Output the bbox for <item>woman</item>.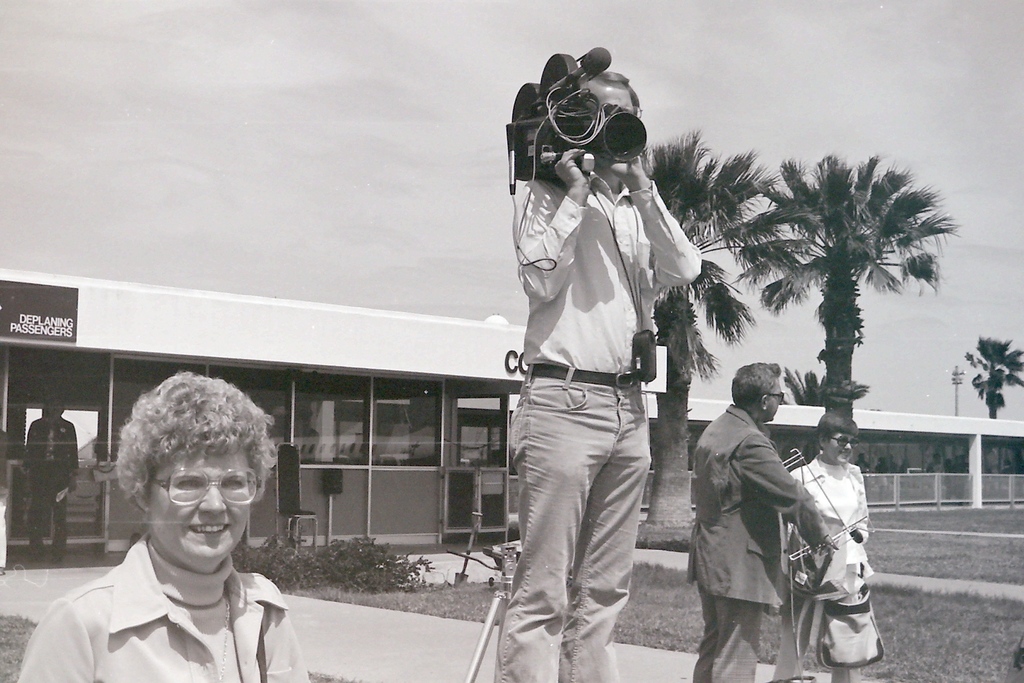
(left=766, top=412, right=867, bottom=682).
